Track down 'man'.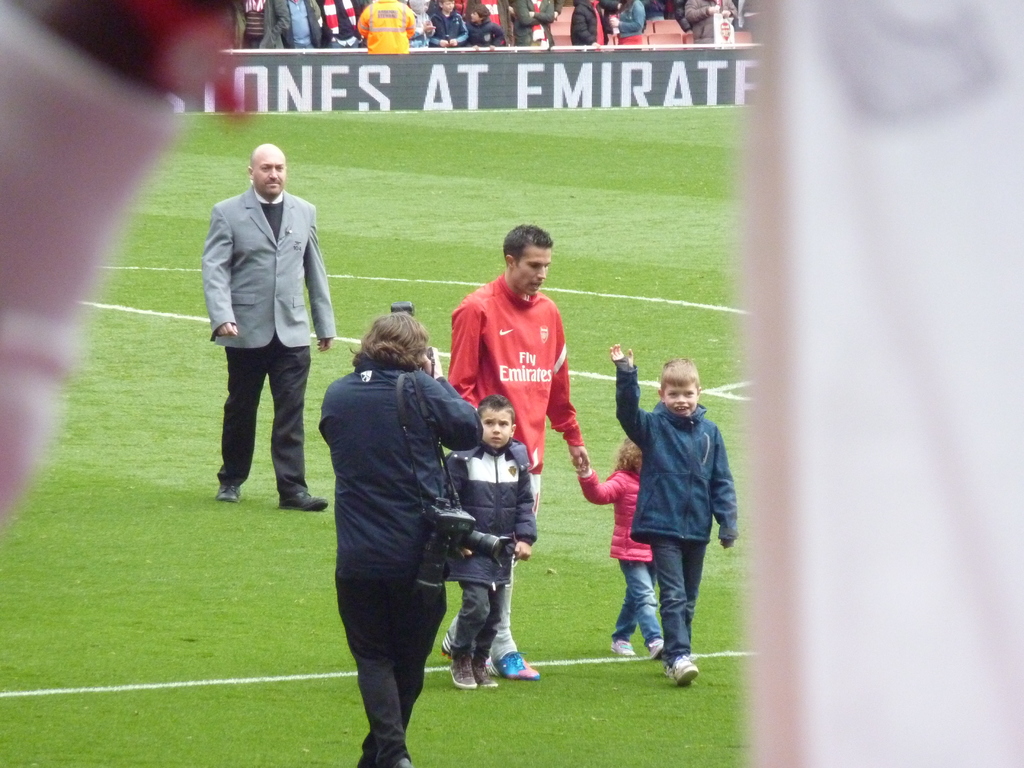
Tracked to box(358, 0, 413, 53).
